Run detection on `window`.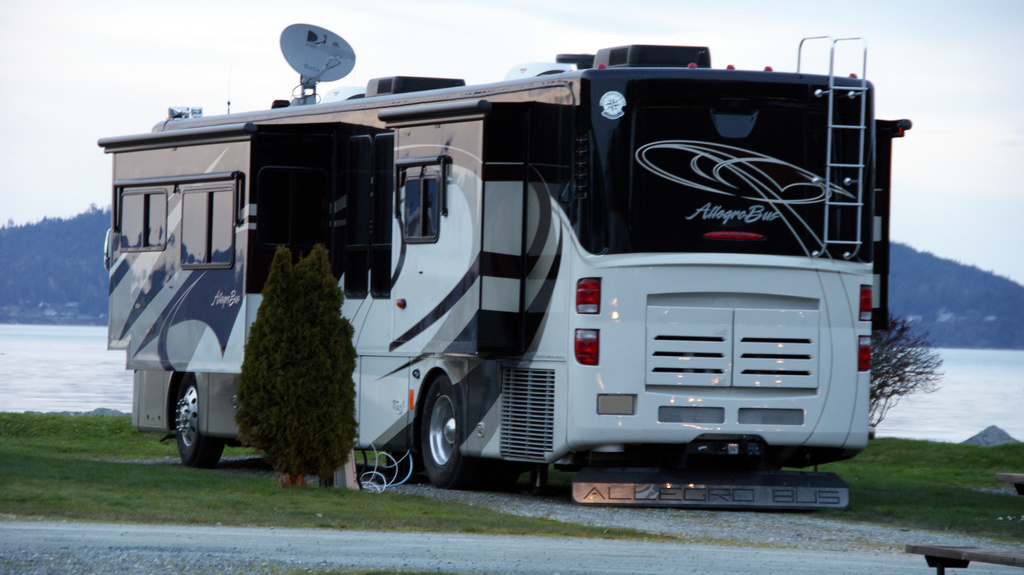
Result: pyautogui.locateOnScreen(184, 186, 239, 271).
